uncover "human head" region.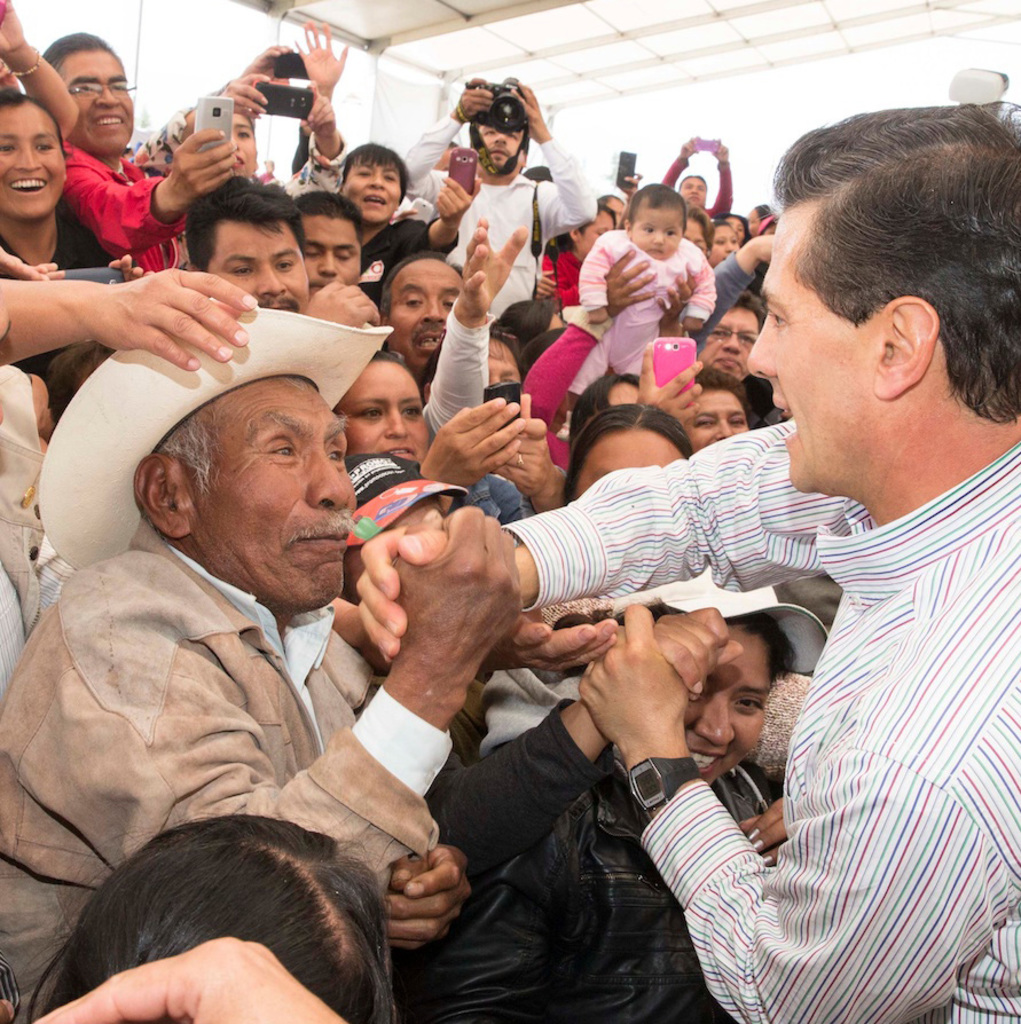
Uncovered: detection(36, 33, 135, 155).
